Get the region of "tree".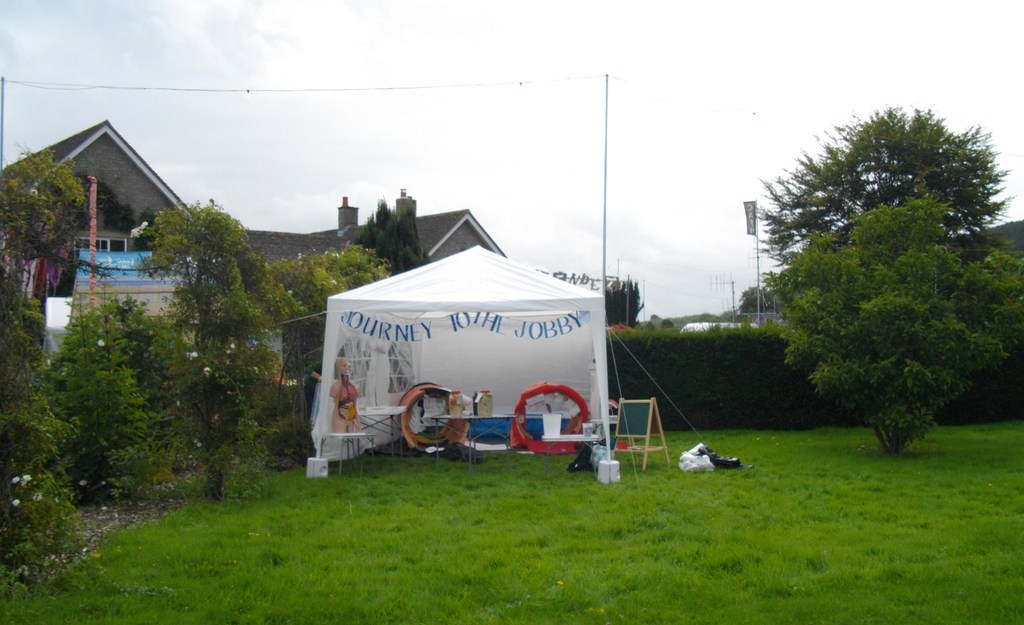
bbox(753, 93, 995, 486).
